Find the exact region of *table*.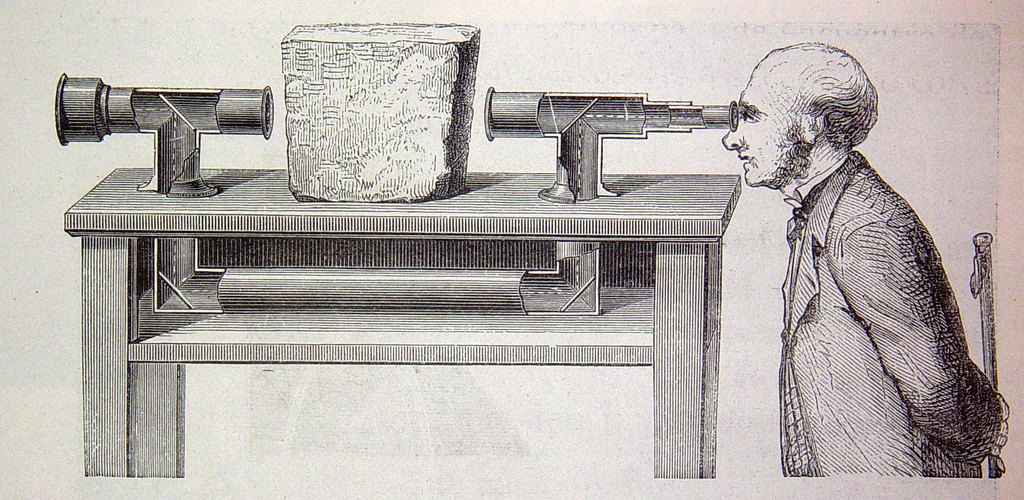
Exact region: (61, 165, 729, 478).
